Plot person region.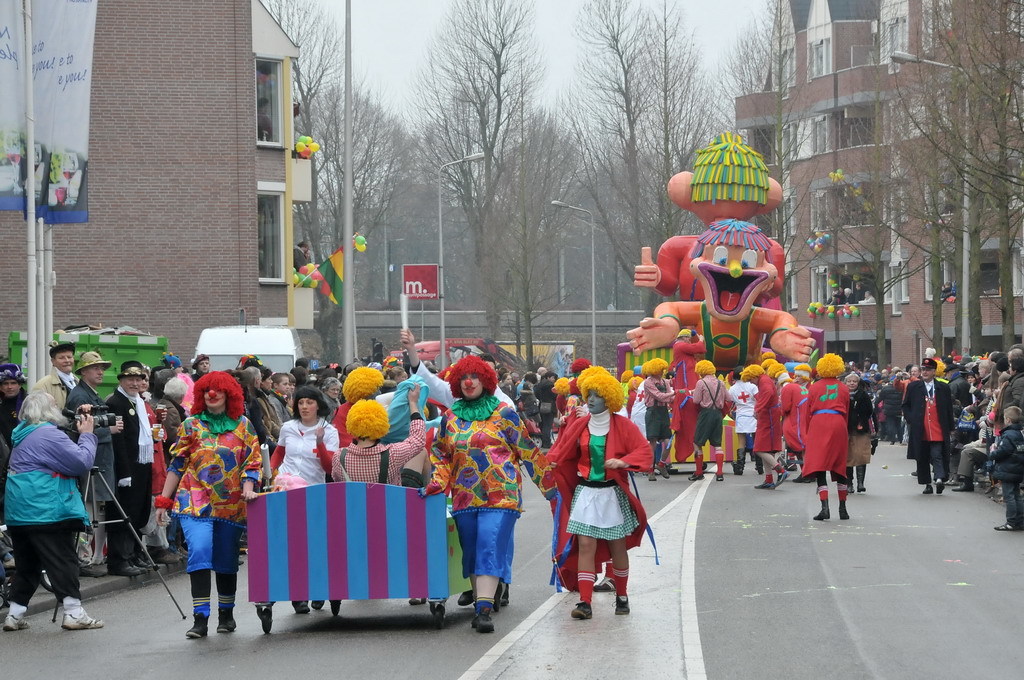
Plotted at (x1=808, y1=355, x2=846, y2=521).
